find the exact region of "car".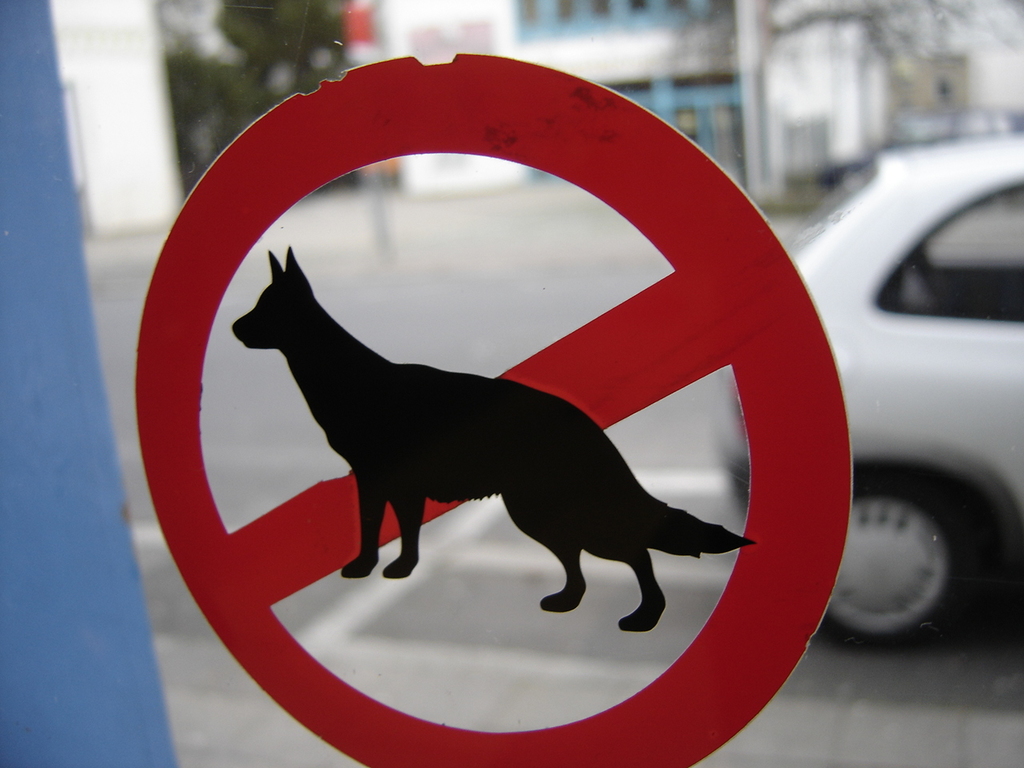
Exact region: [x1=715, y1=131, x2=1023, y2=653].
